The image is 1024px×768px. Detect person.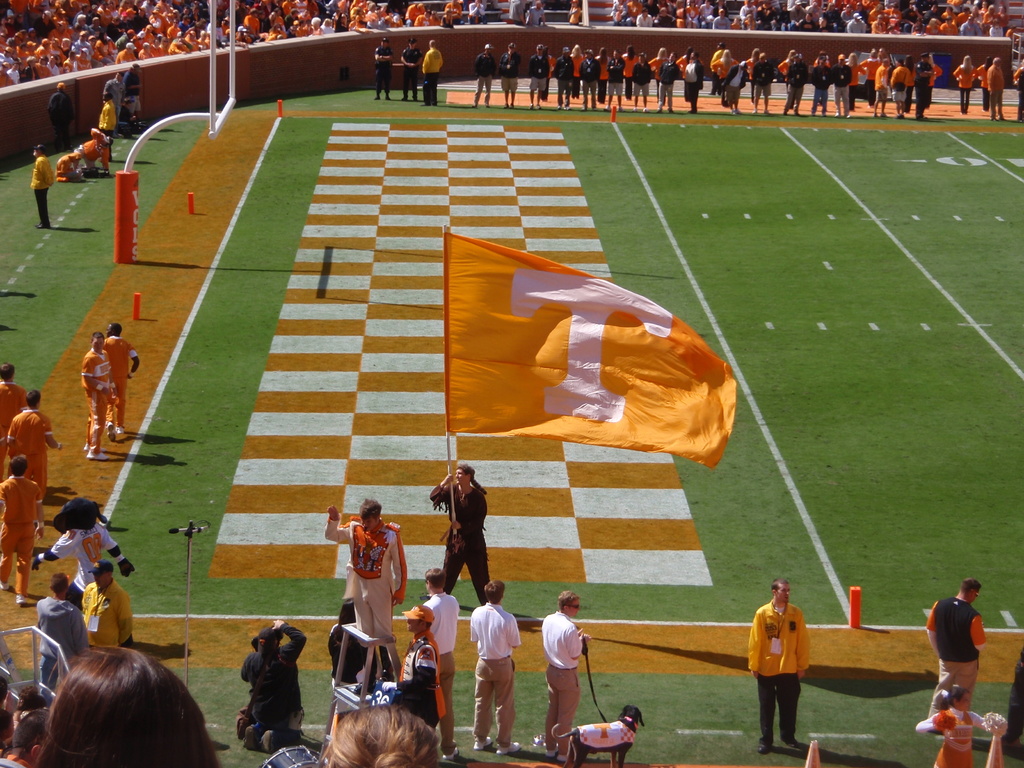
Detection: bbox=(30, 570, 95, 697).
